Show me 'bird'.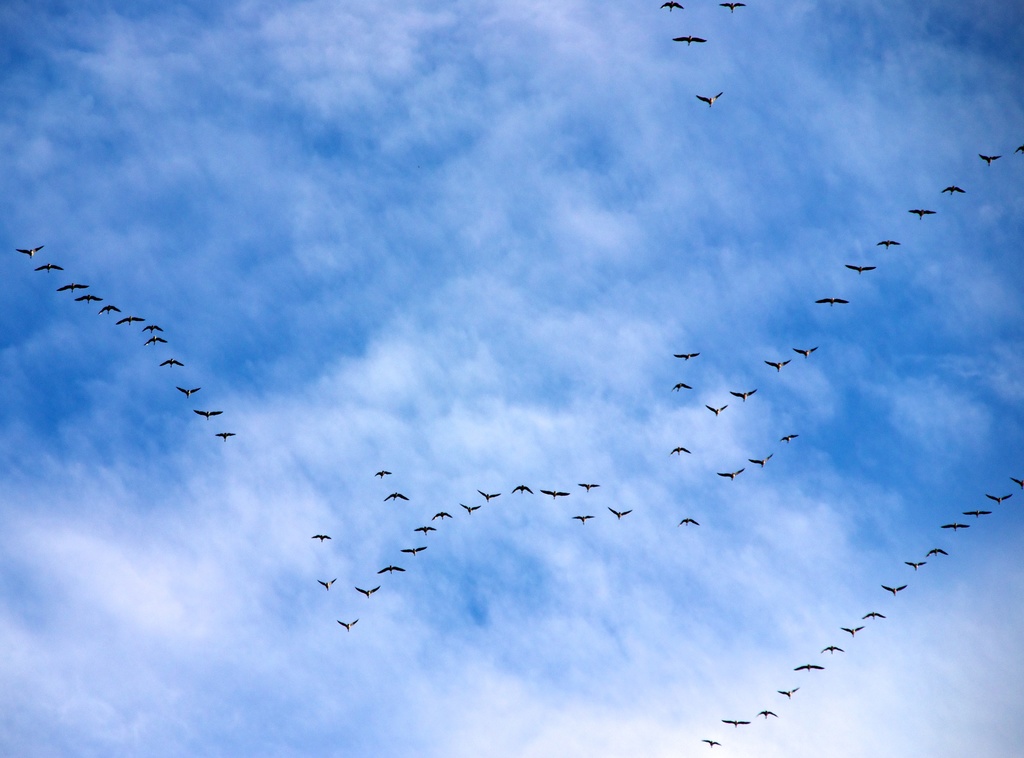
'bird' is here: bbox(315, 573, 339, 594).
